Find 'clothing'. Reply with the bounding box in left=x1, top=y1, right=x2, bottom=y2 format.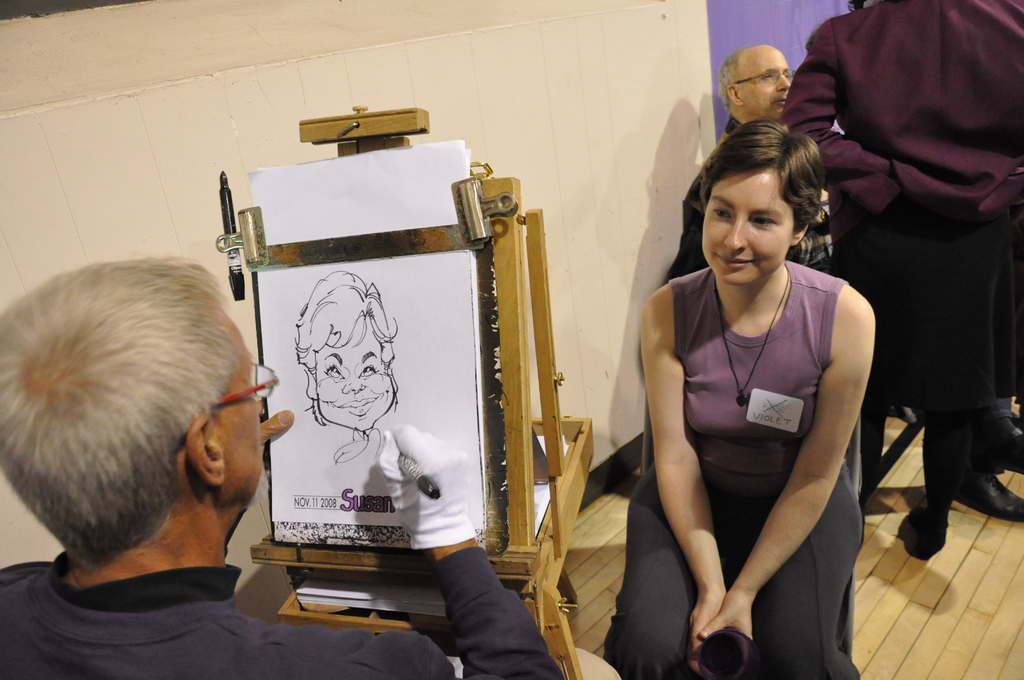
left=0, top=543, right=556, bottom=679.
